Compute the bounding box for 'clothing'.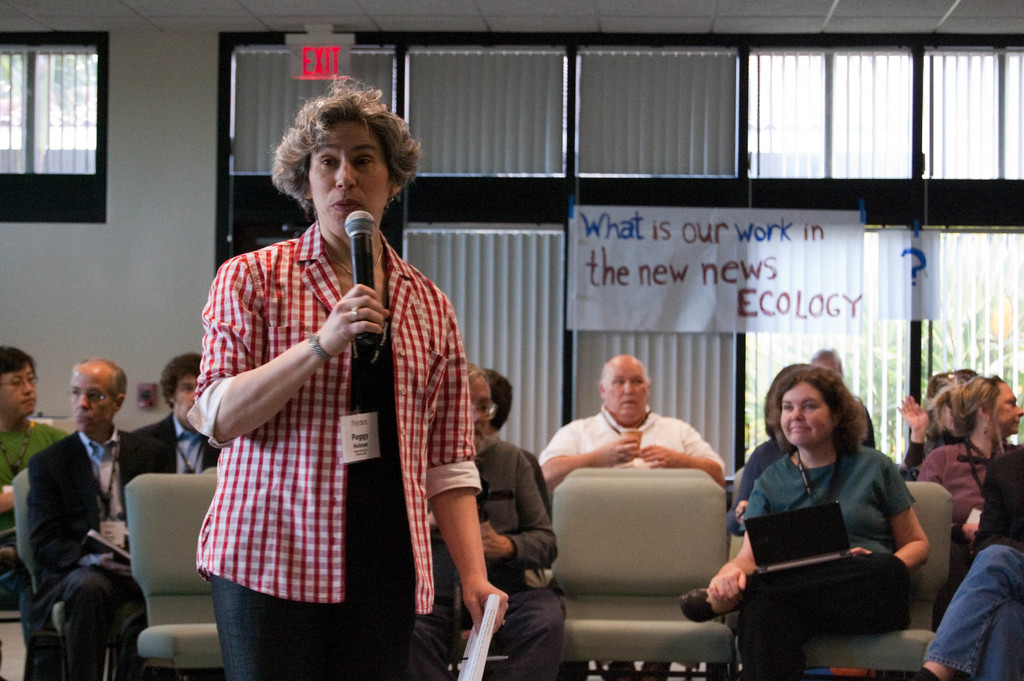
534/403/728/487.
